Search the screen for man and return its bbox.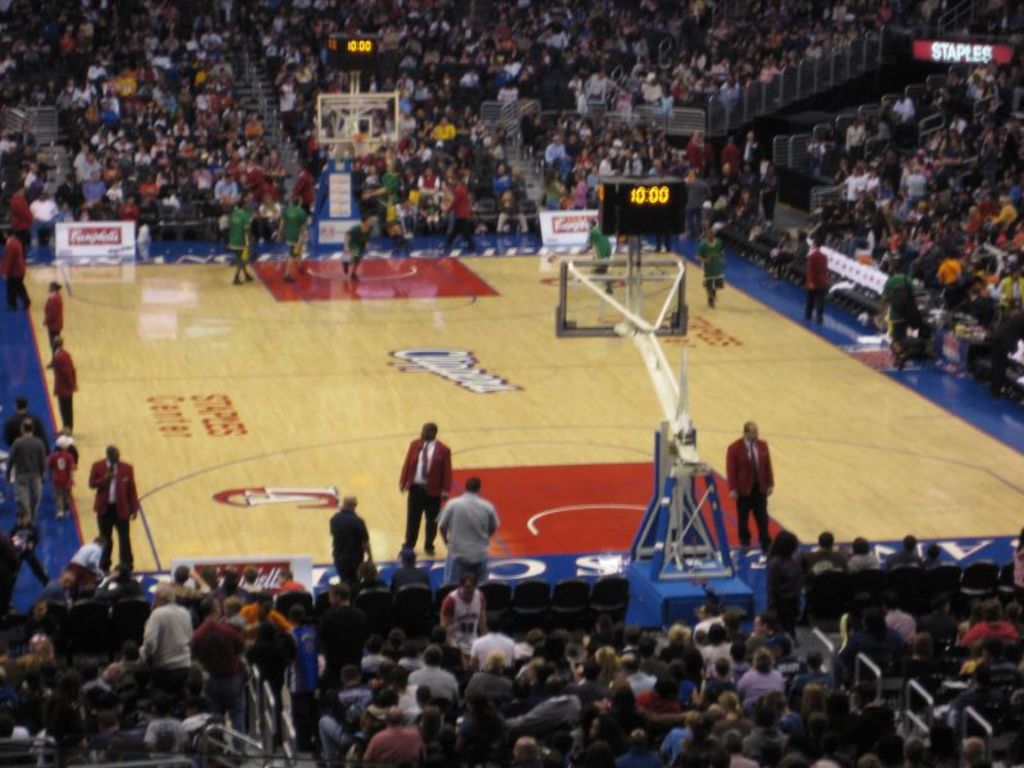
Found: locate(0, 531, 47, 614).
